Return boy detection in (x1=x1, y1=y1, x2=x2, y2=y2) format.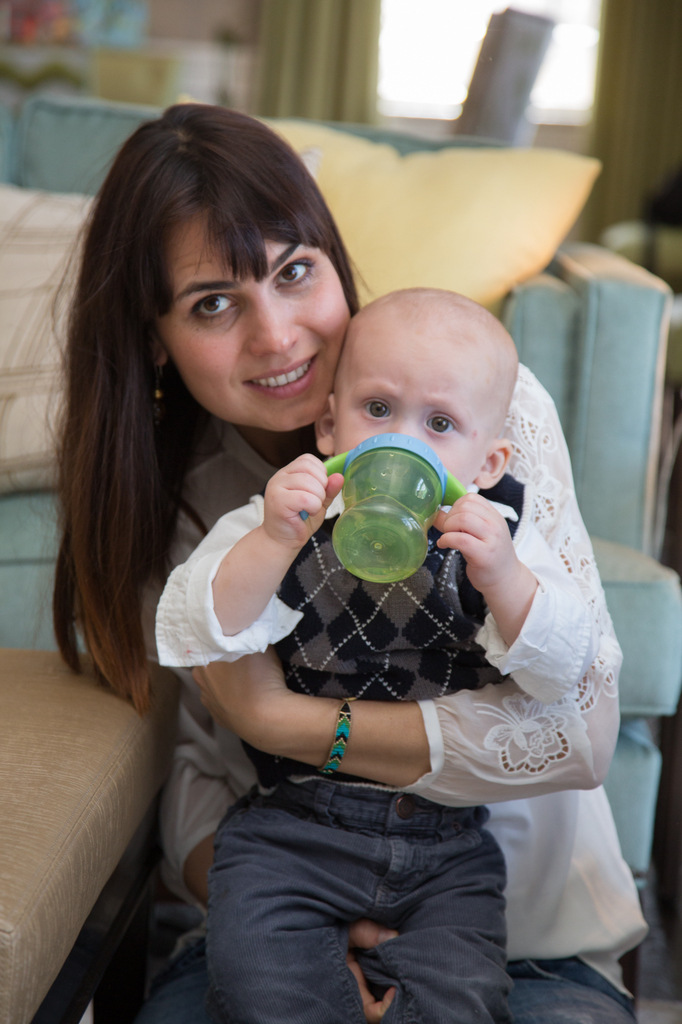
(x1=155, y1=284, x2=587, y2=1023).
